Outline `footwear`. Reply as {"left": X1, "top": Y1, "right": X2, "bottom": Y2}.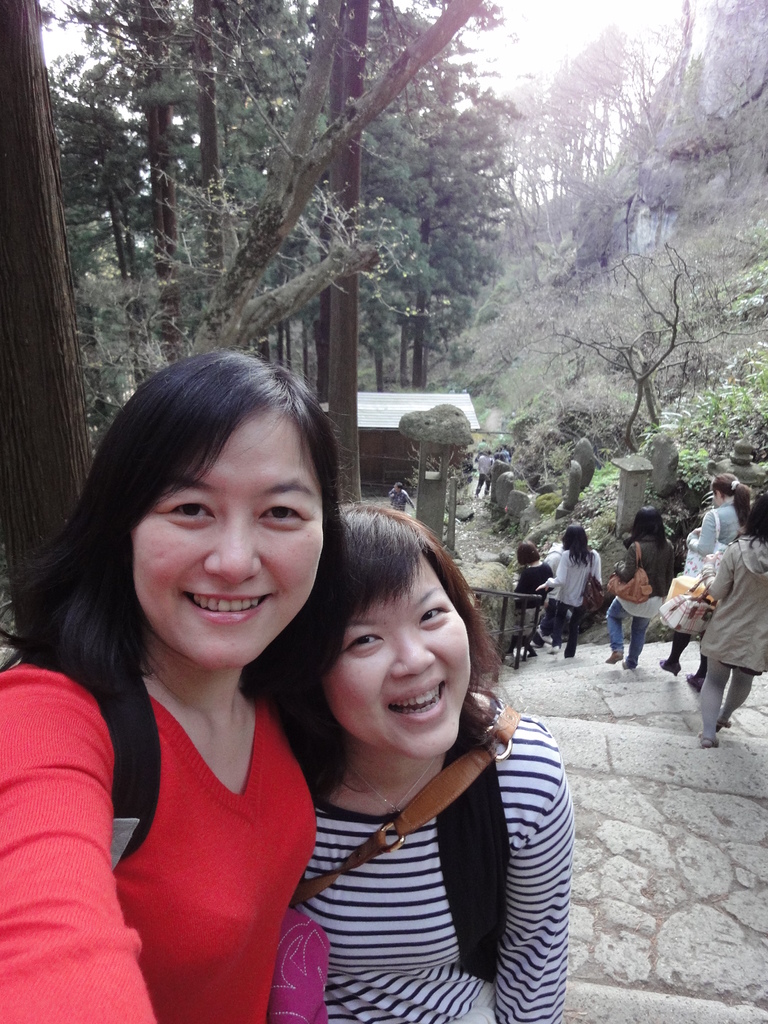
{"left": 690, "top": 678, "right": 708, "bottom": 694}.
